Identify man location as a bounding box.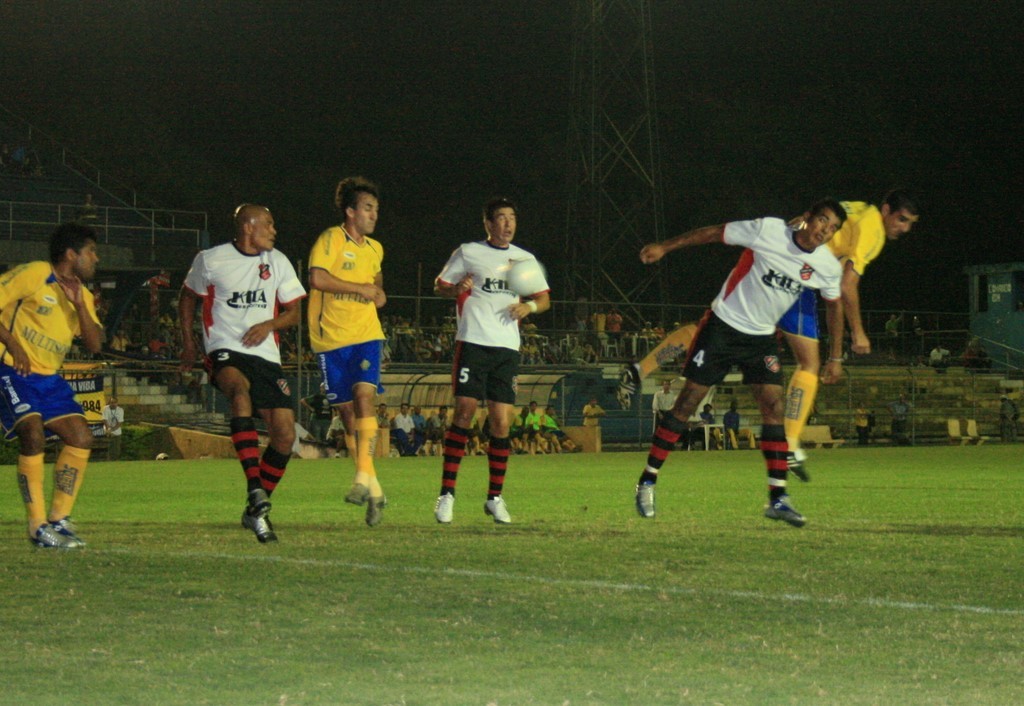
417 408 432 454.
